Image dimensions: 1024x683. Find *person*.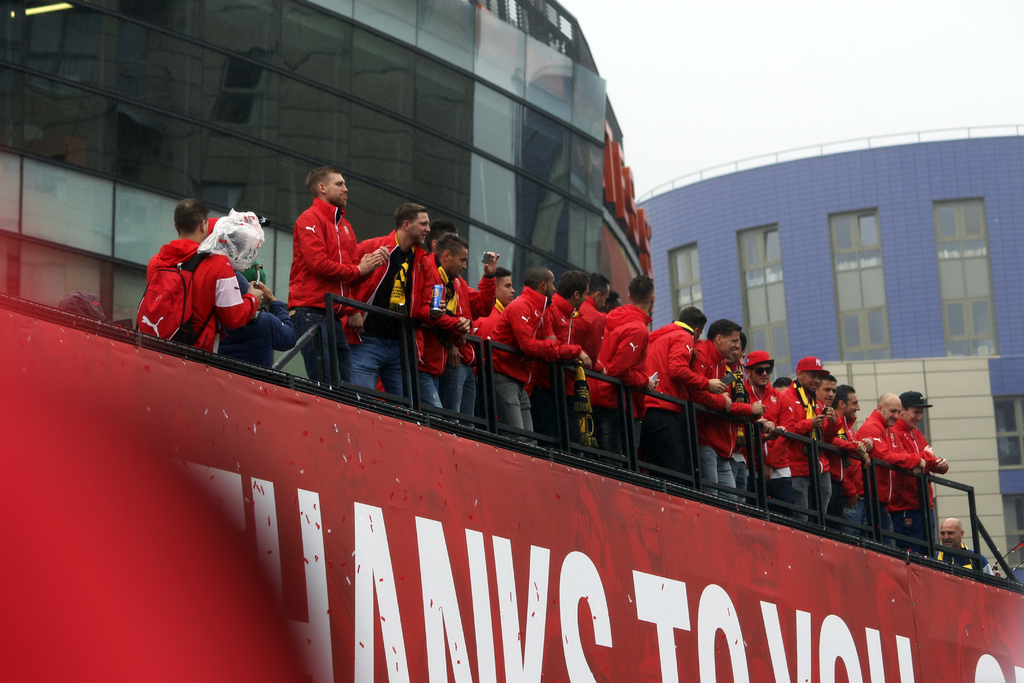
BBox(413, 233, 498, 428).
